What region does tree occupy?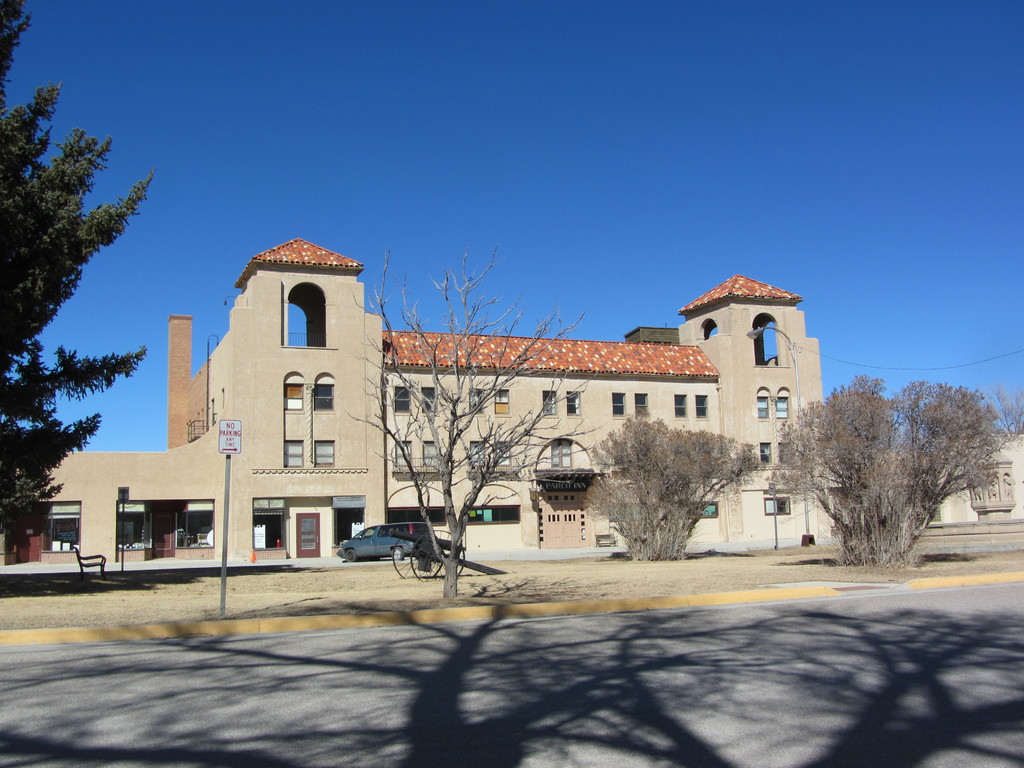
{"left": 796, "top": 372, "right": 1003, "bottom": 567}.
